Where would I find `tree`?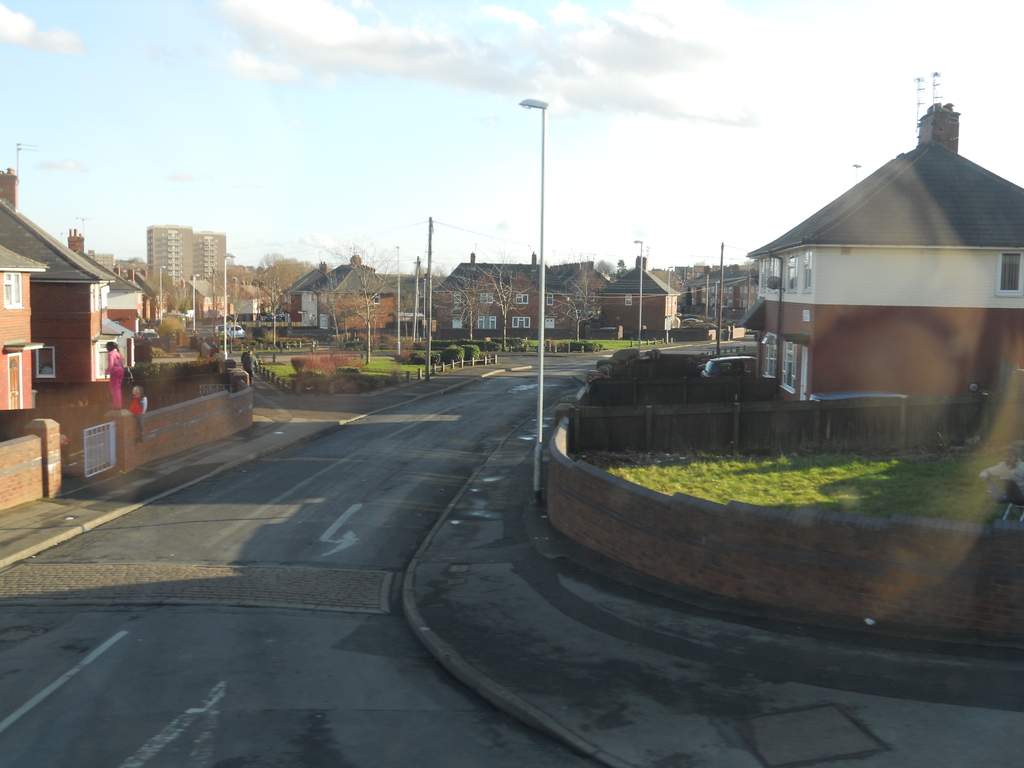
At BBox(258, 271, 286, 349).
